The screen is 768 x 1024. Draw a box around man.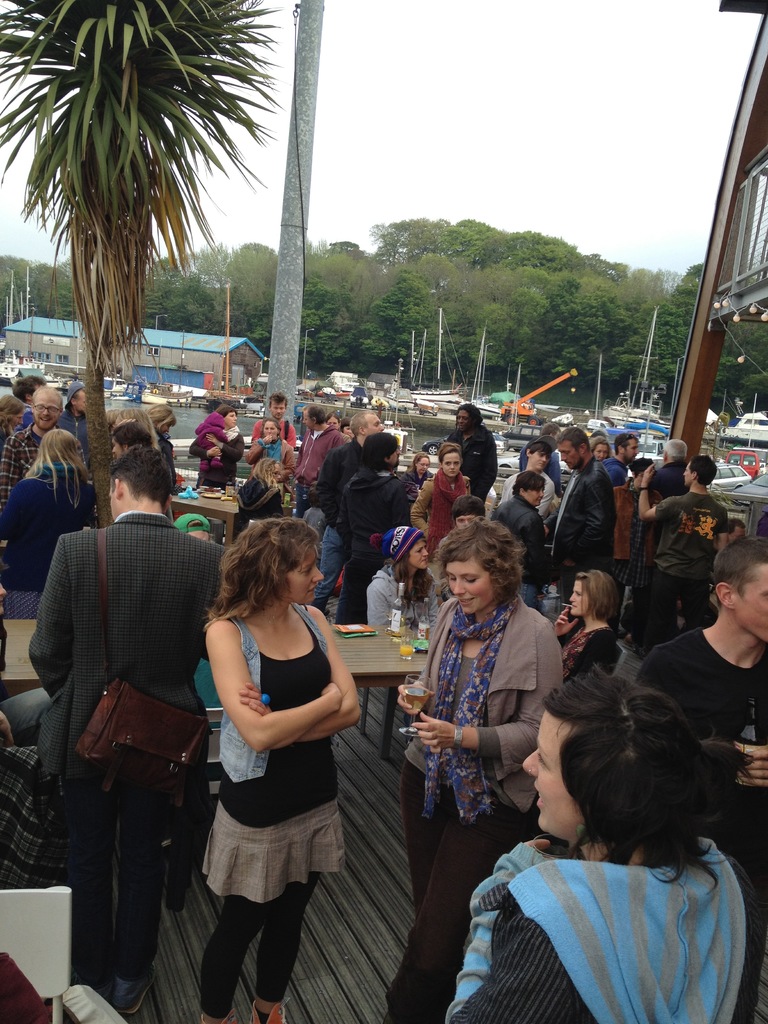
[0, 383, 69, 520].
